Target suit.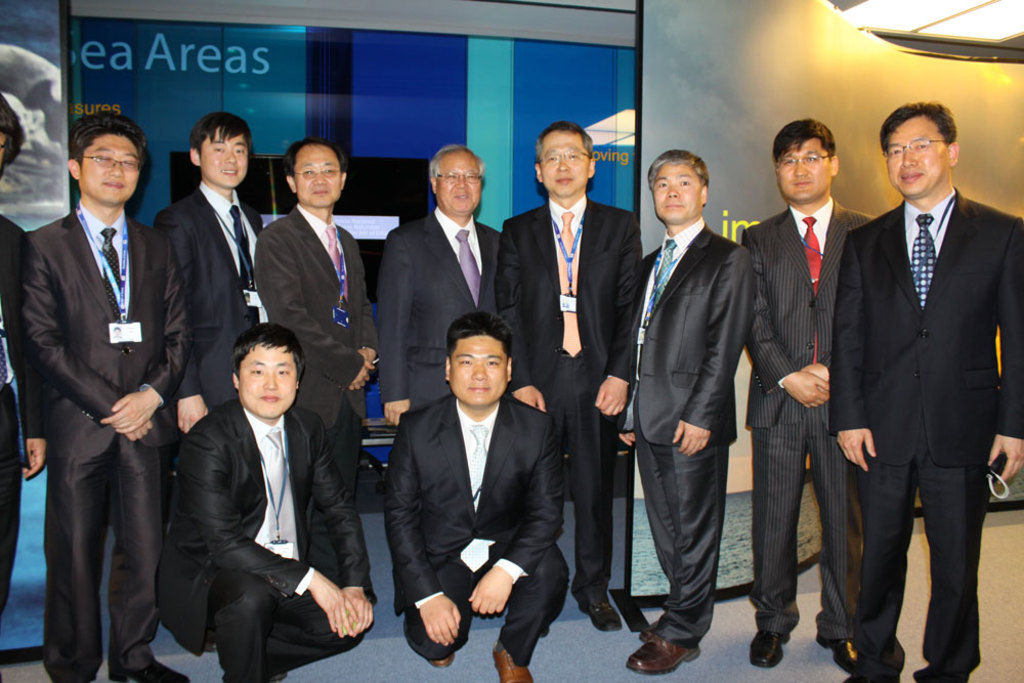
Target region: BBox(0, 207, 26, 623).
